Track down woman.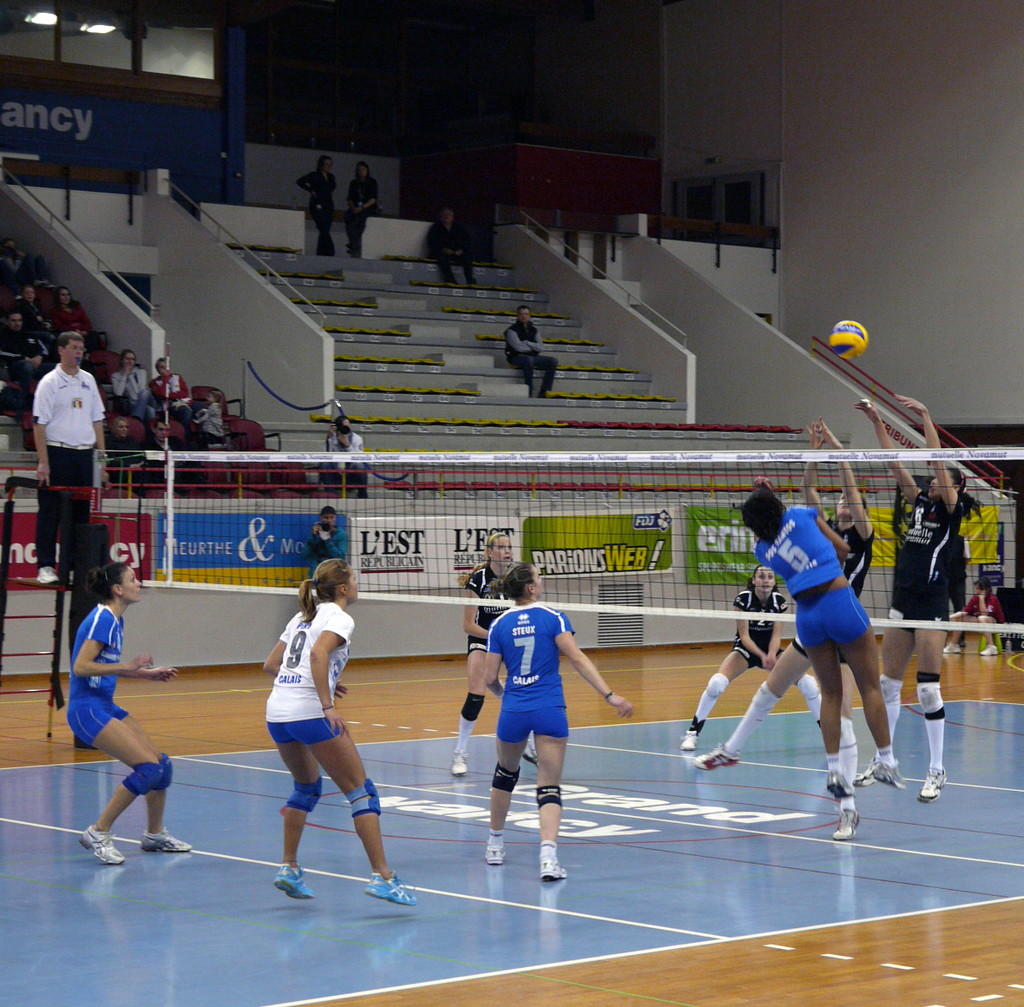
Tracked to crop(346, 160, 383, 259).
